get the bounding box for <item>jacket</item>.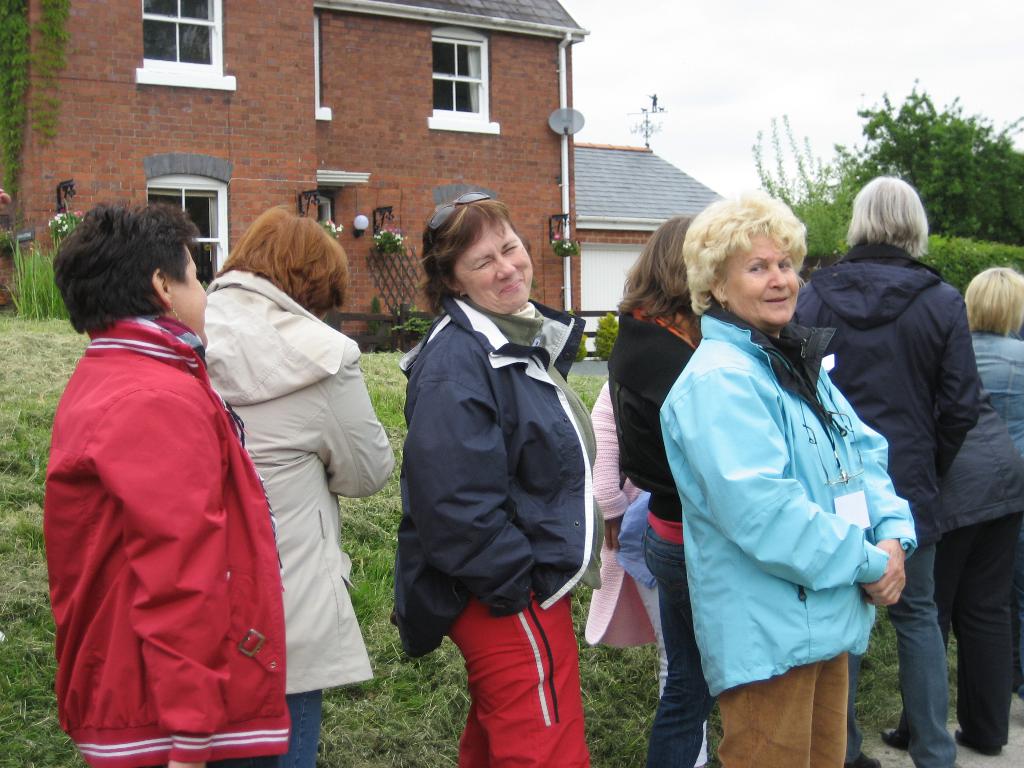
[973,329,1023,461].
